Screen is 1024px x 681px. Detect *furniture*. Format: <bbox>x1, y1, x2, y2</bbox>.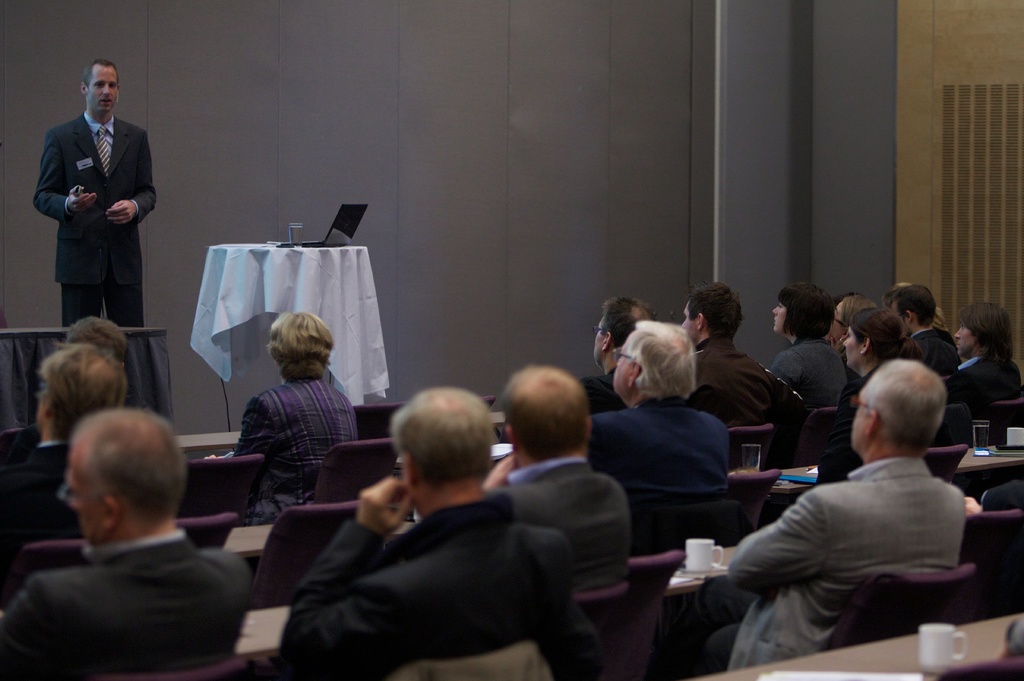
<bbox>722, 459, 820, 498</bbox>.
